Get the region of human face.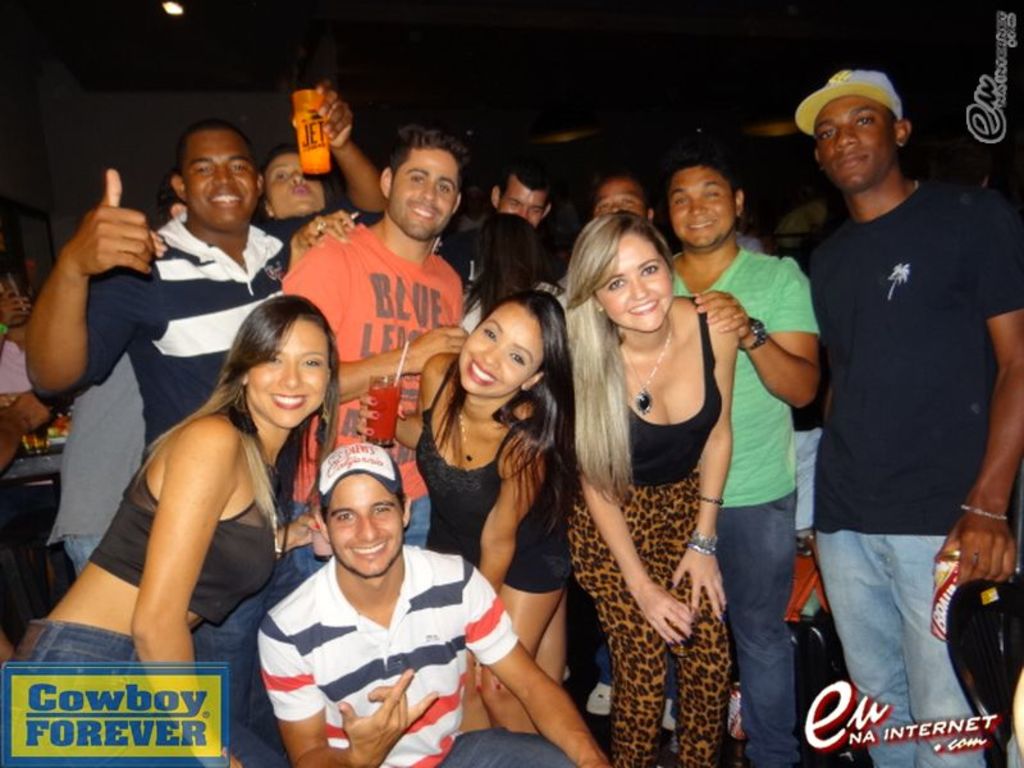
left=588, top=178, right=648, bottom=223.
